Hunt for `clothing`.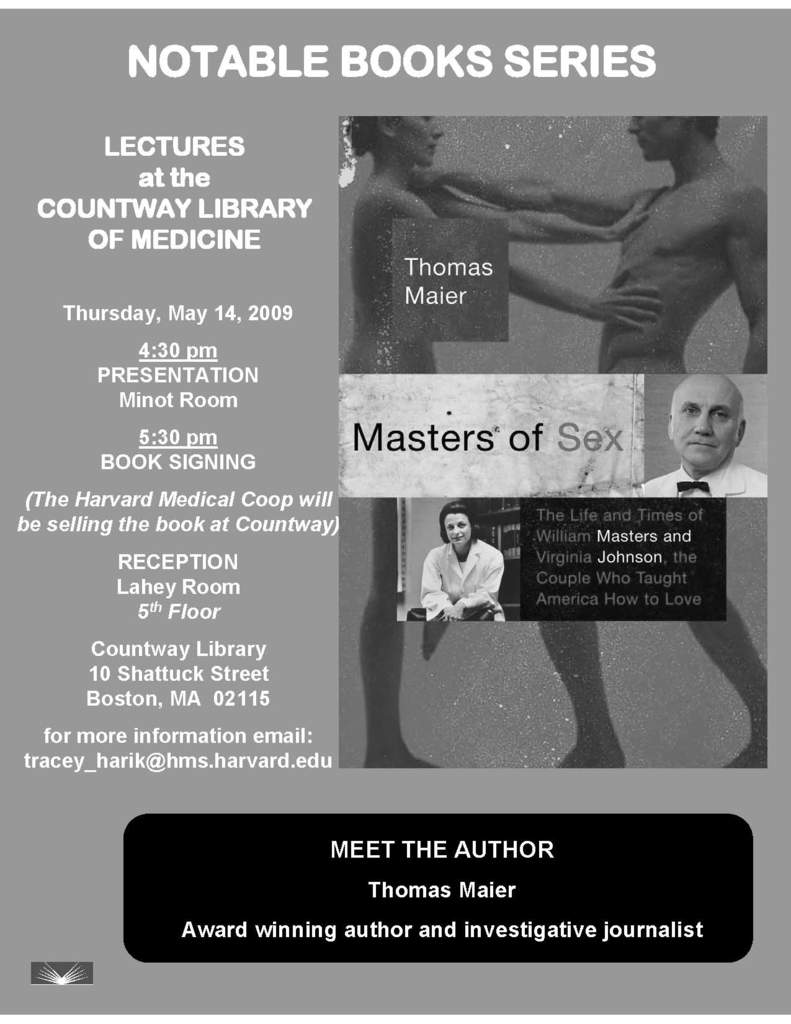
Hunted down at BBox(423, 543, 506, 618).
